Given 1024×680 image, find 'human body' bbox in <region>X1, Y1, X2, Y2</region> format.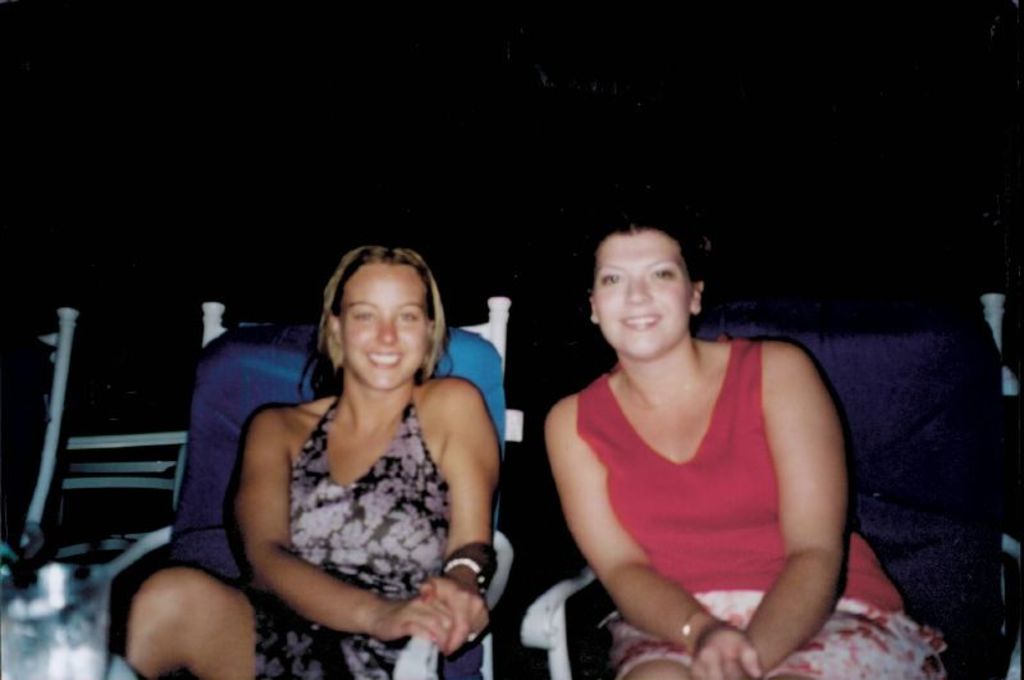
<region>125, 243, 499, 677</region>.
